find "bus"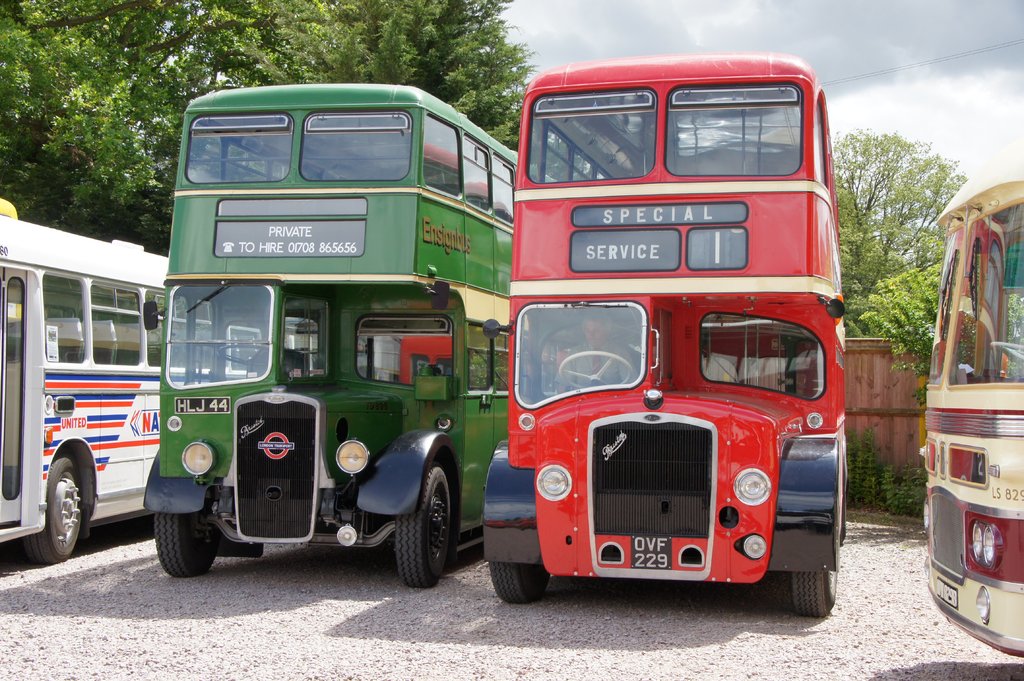
crop(0, 210, 294, 563)
